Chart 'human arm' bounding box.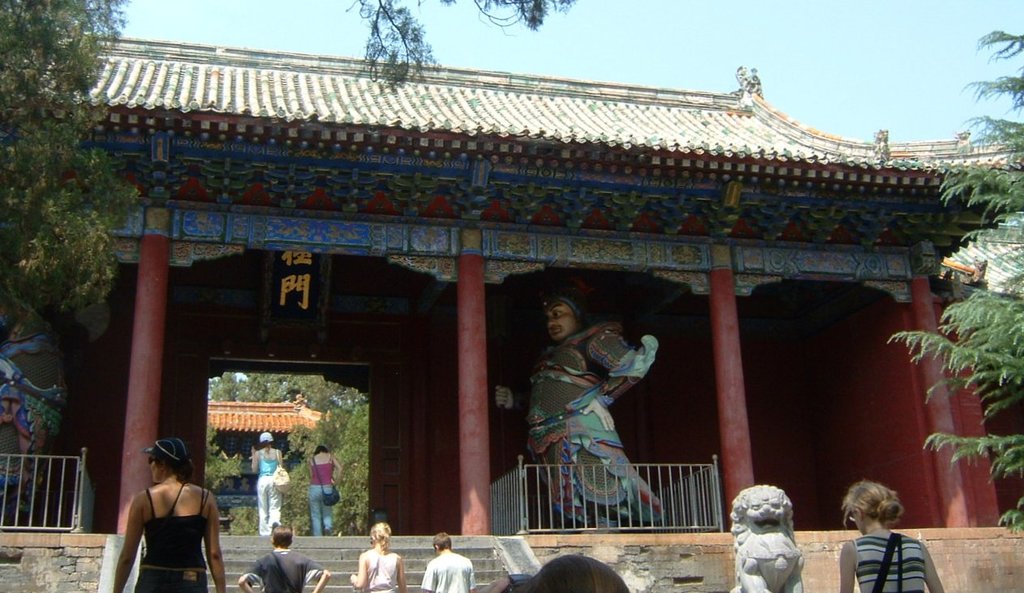
Charted: (x1=302, y1=561, x2=330, y2=592).
